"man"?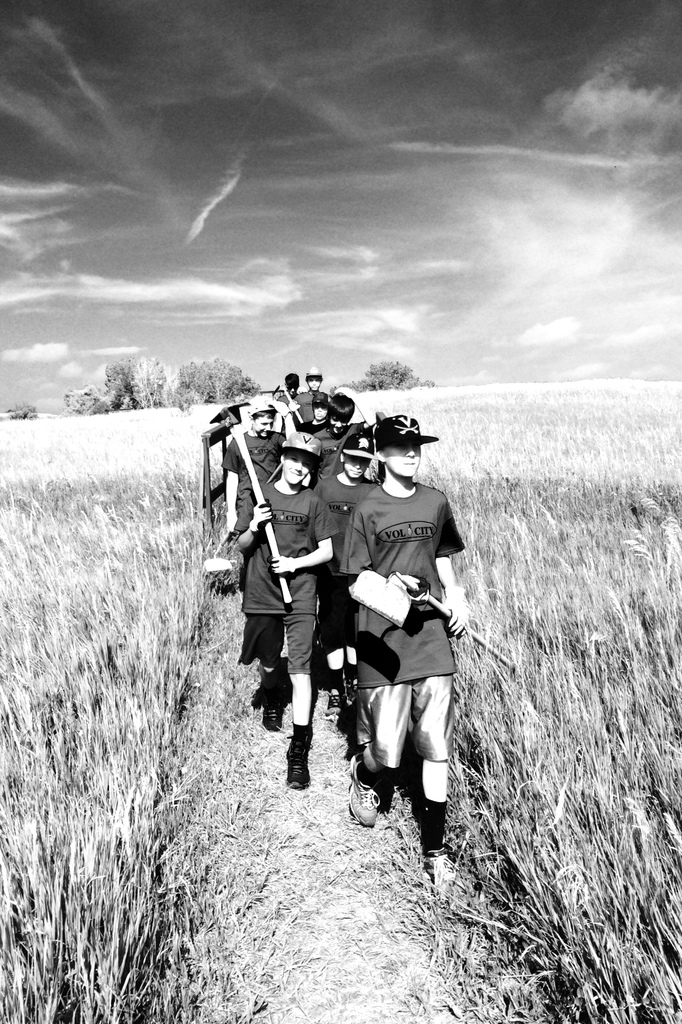
detection(323, 395, 470, 870)
